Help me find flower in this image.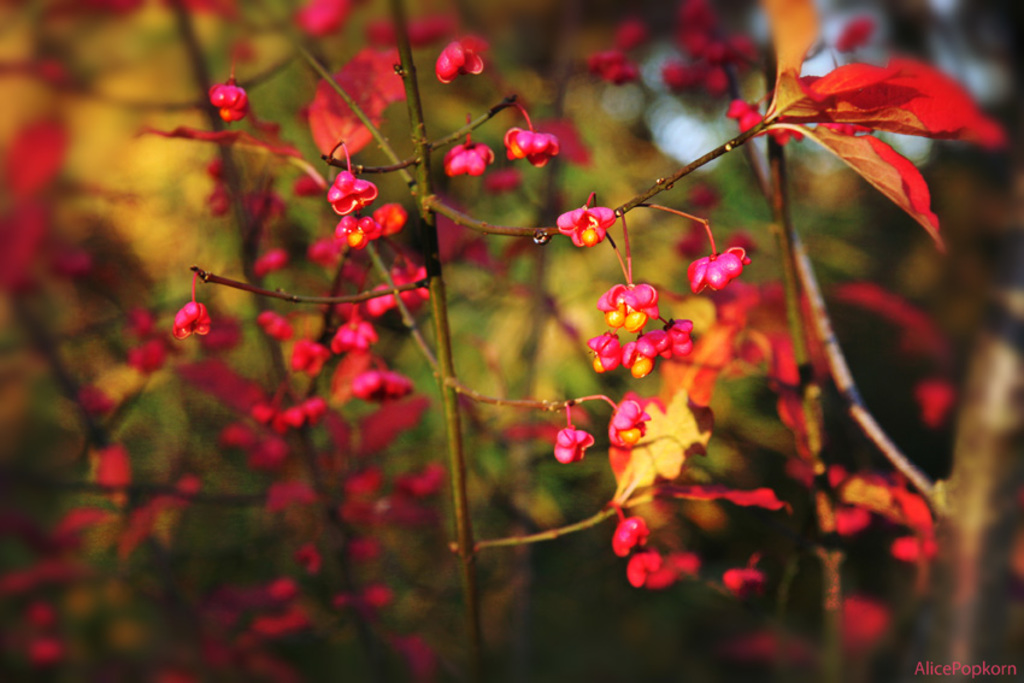
Found it: select_region(683, 248, 751, 292).
